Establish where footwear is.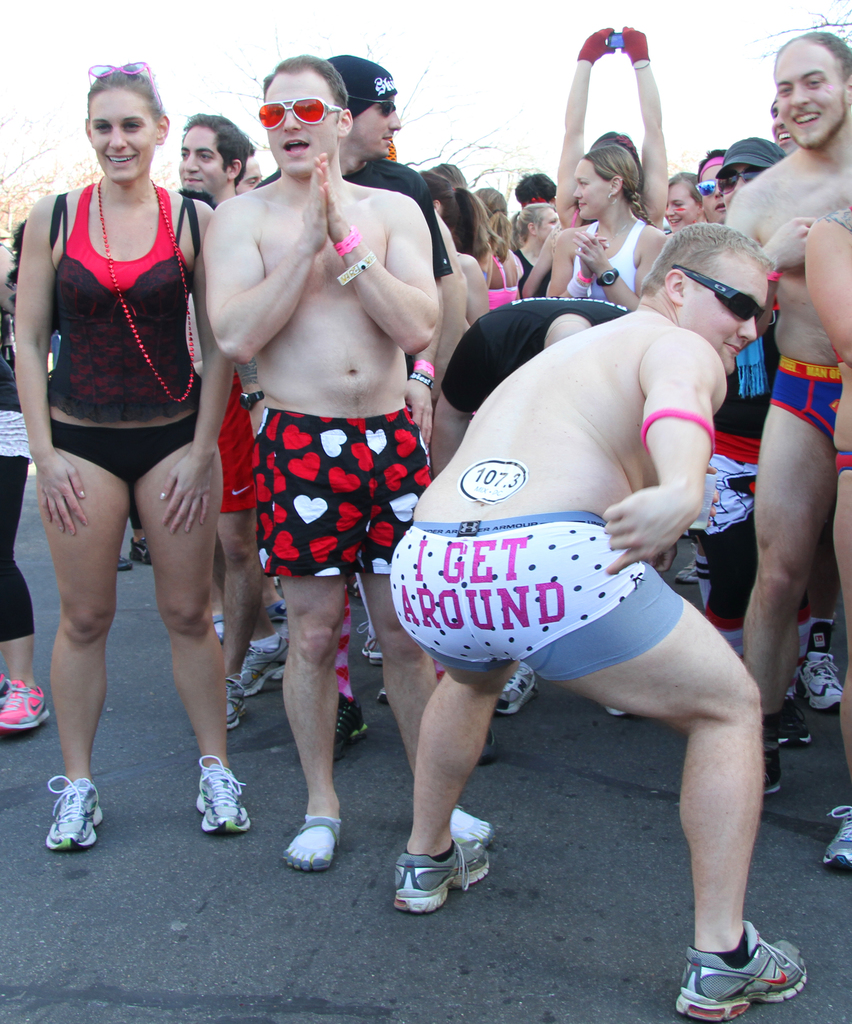
Established at 762 704 818 744.
